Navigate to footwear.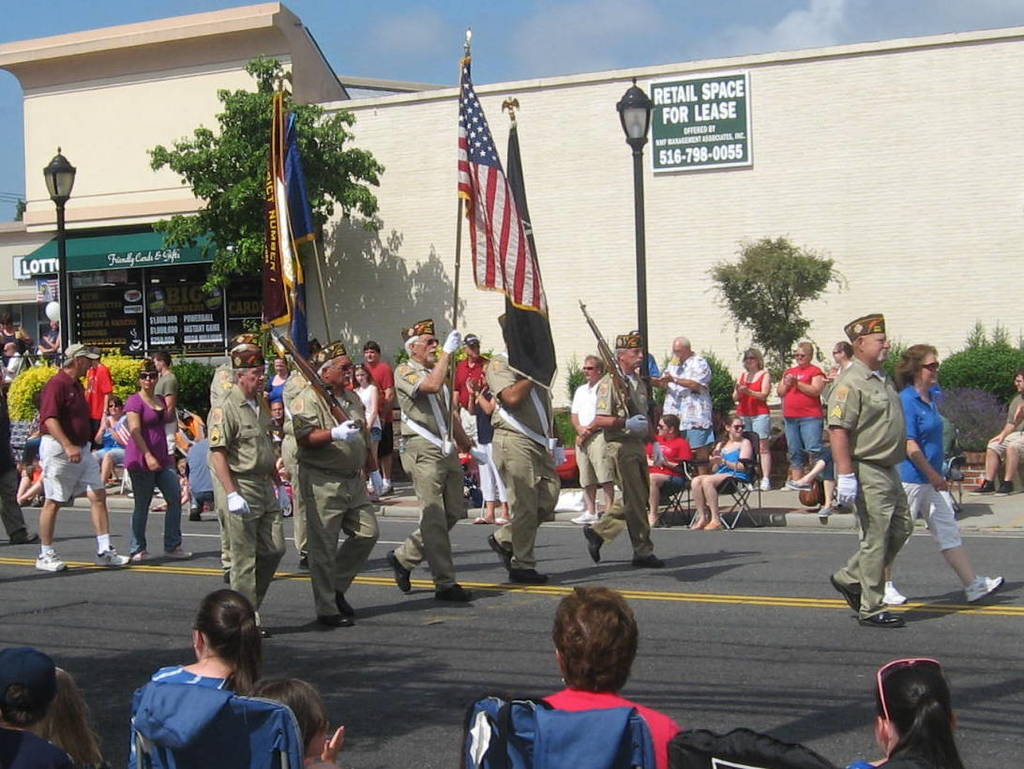
Navigation target: l=94, t=547, r=130, b=564.
